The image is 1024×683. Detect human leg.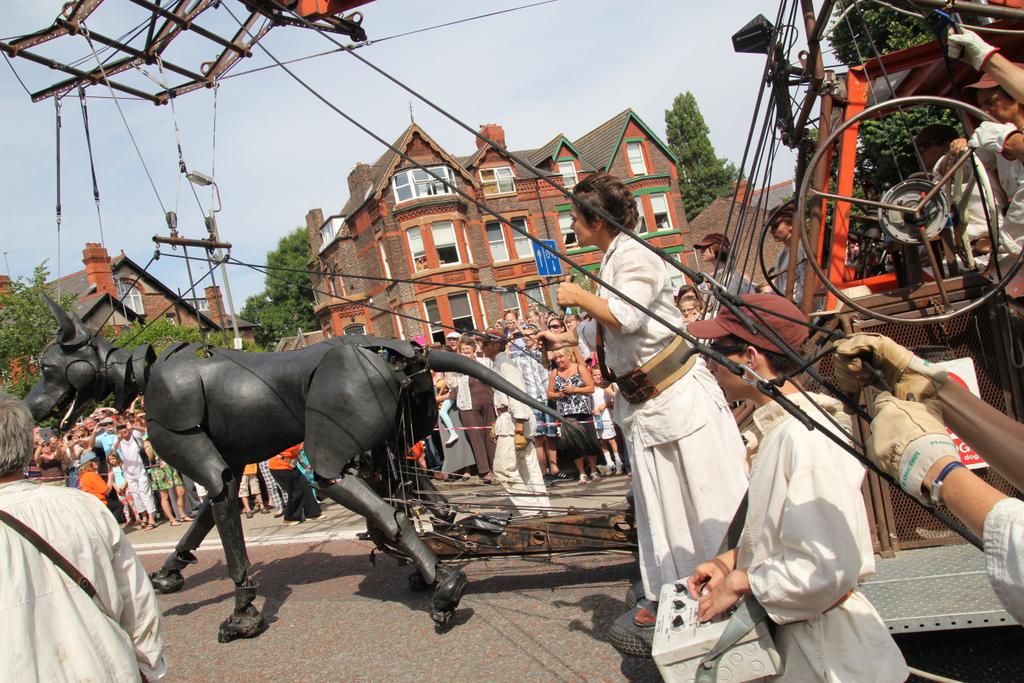
Detection: {"x1": 606, "y1": 408, "x2": 625, "y2": 471}.
